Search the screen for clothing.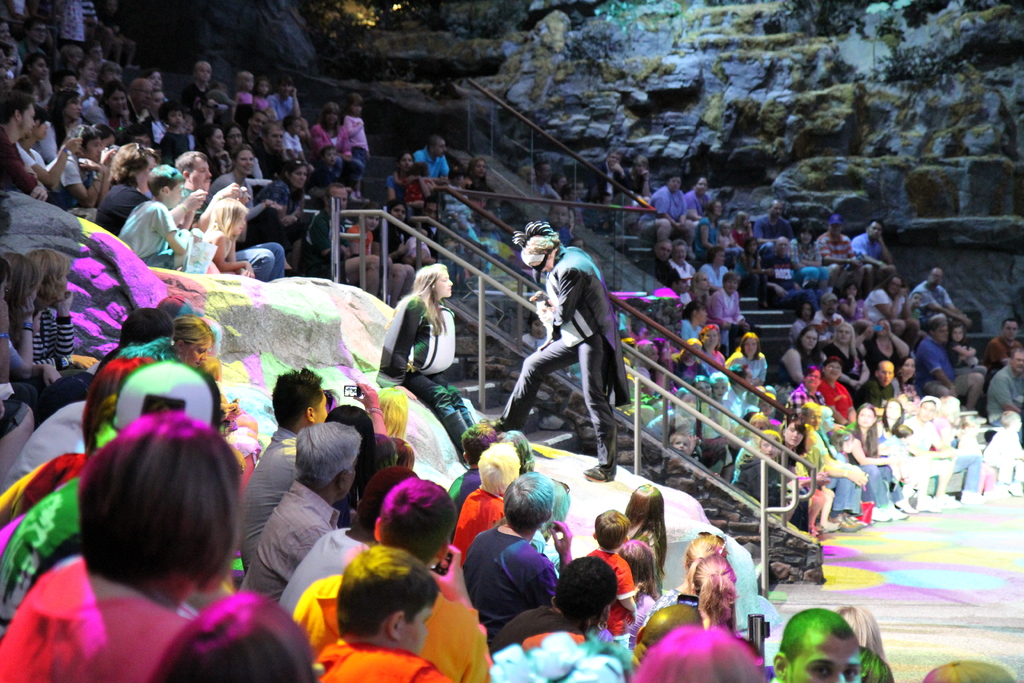
Found at x1=822, y1=235, x2=859, y2=263.
